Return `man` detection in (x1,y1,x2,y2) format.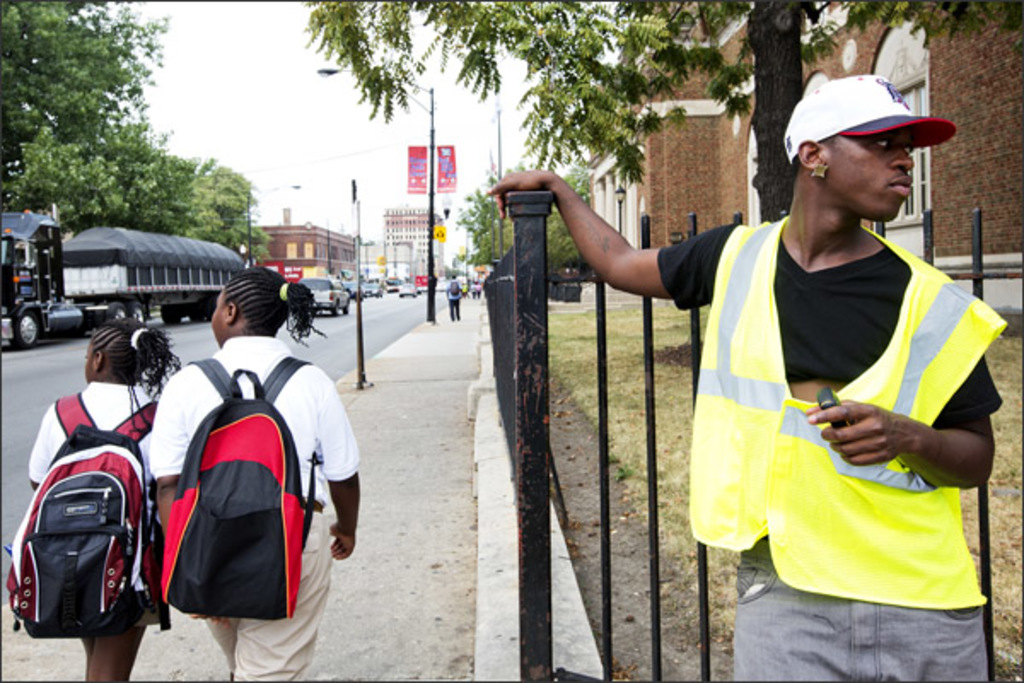
(555,92,995,674).
